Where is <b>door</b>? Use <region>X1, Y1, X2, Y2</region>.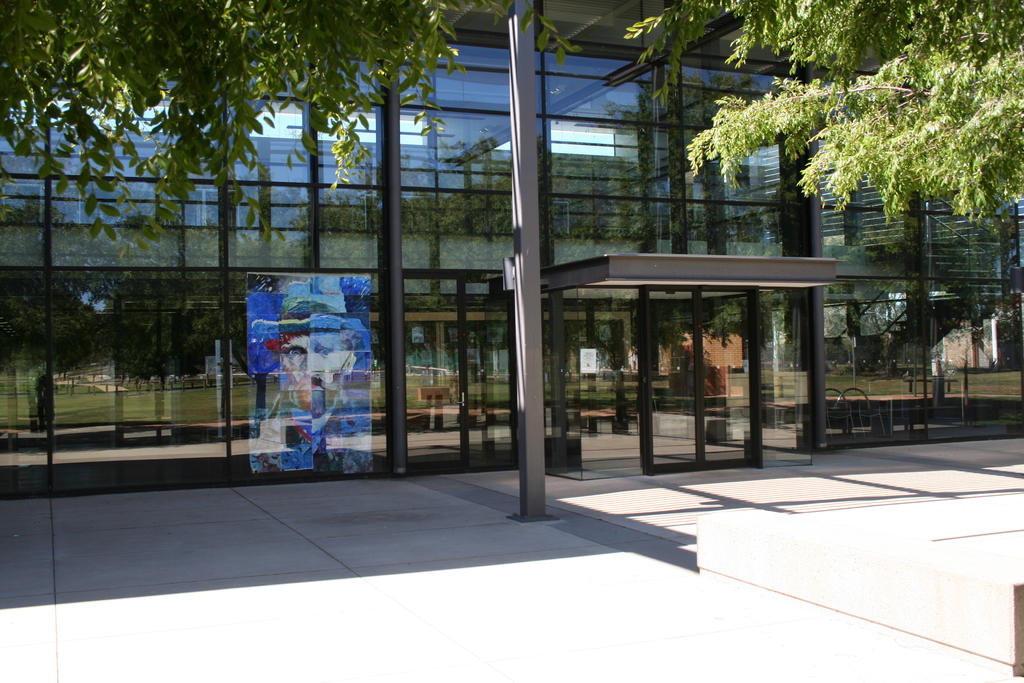
<region>404, 315, 519, 462</region>.
